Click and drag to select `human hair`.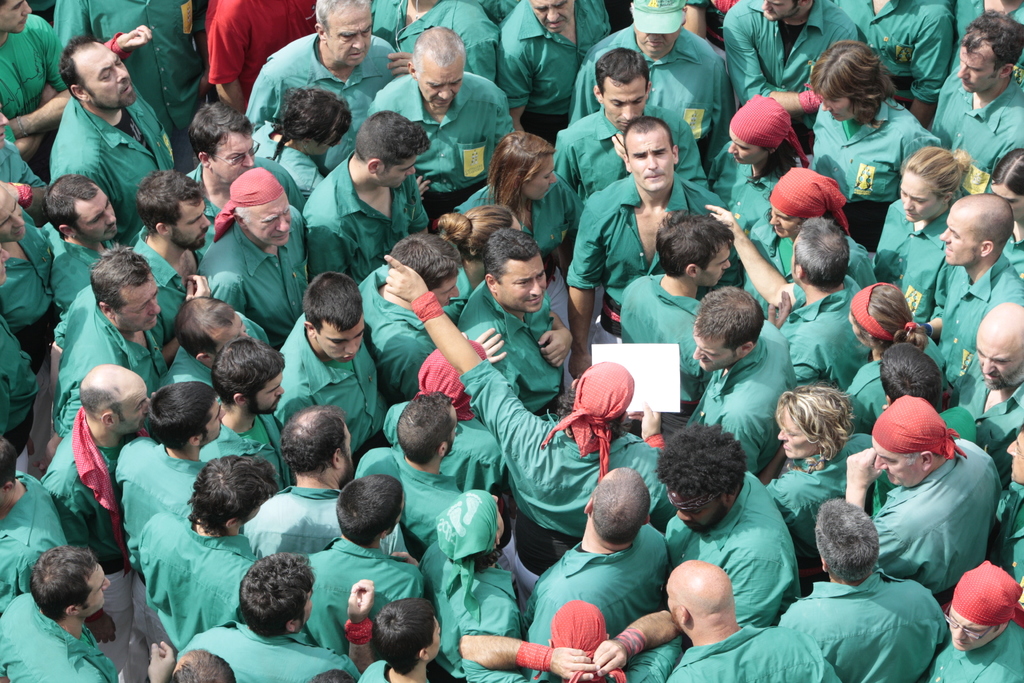
Selection: [75, 381, 116, 419].
